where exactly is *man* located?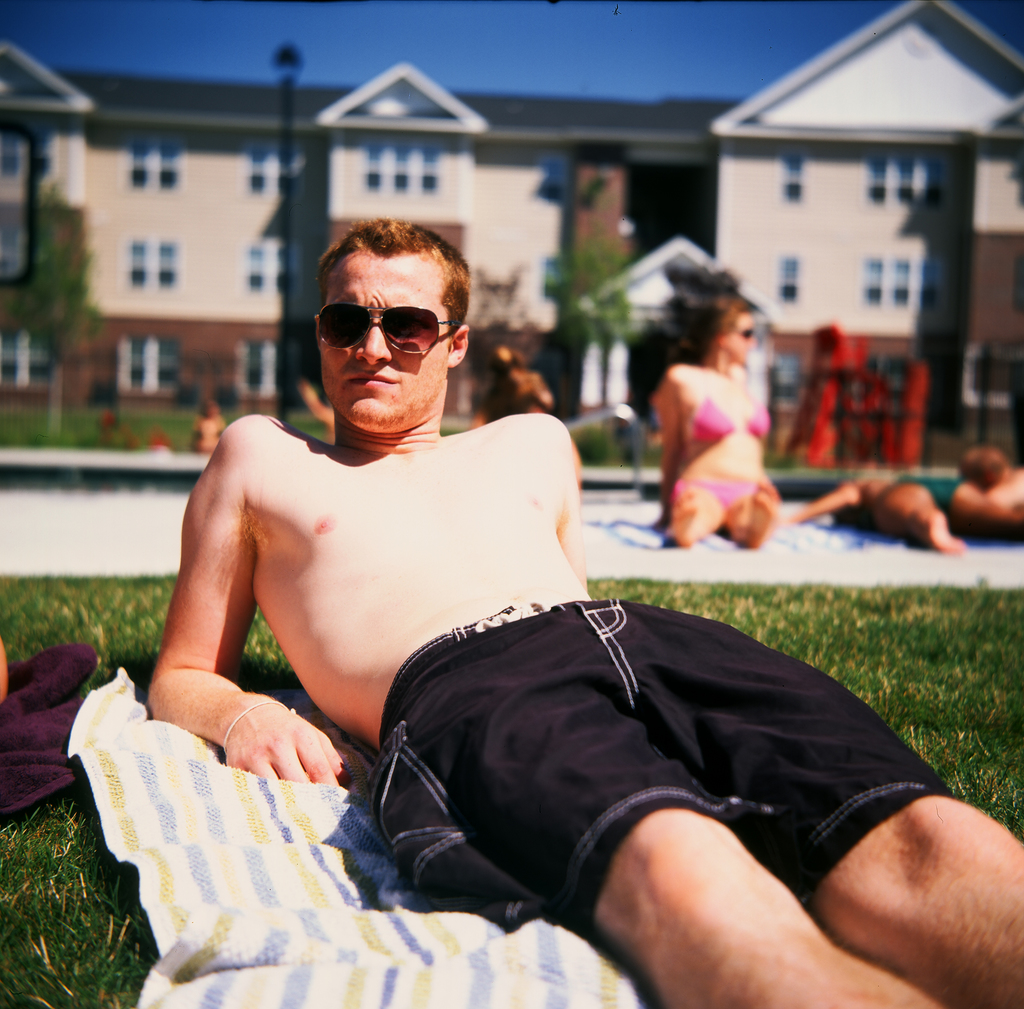
Its bounding box is [149, 263, 951, 1008].
